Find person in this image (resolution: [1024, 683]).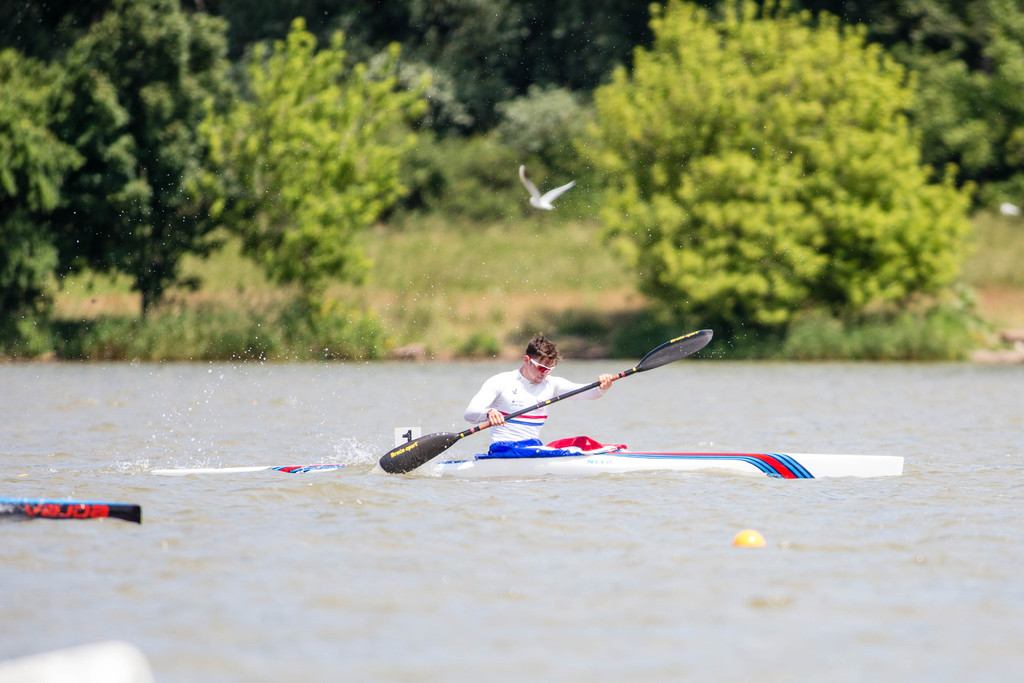
bbox=[426, 333, 649, 475].
